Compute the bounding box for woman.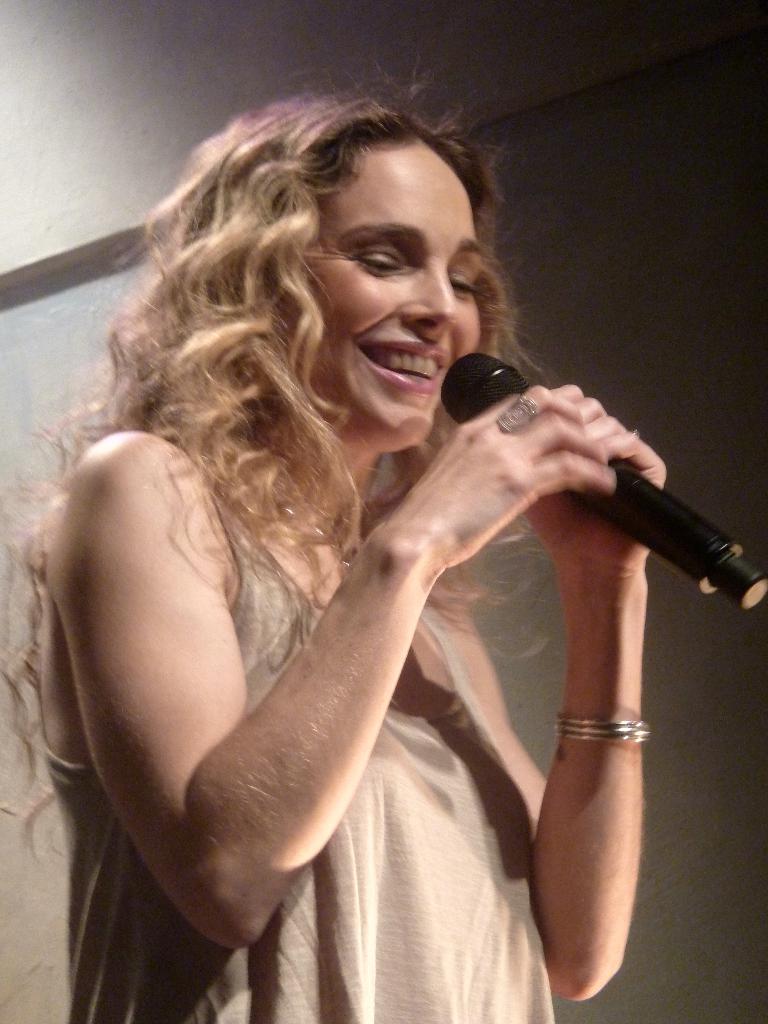
47/22/678/1023.
